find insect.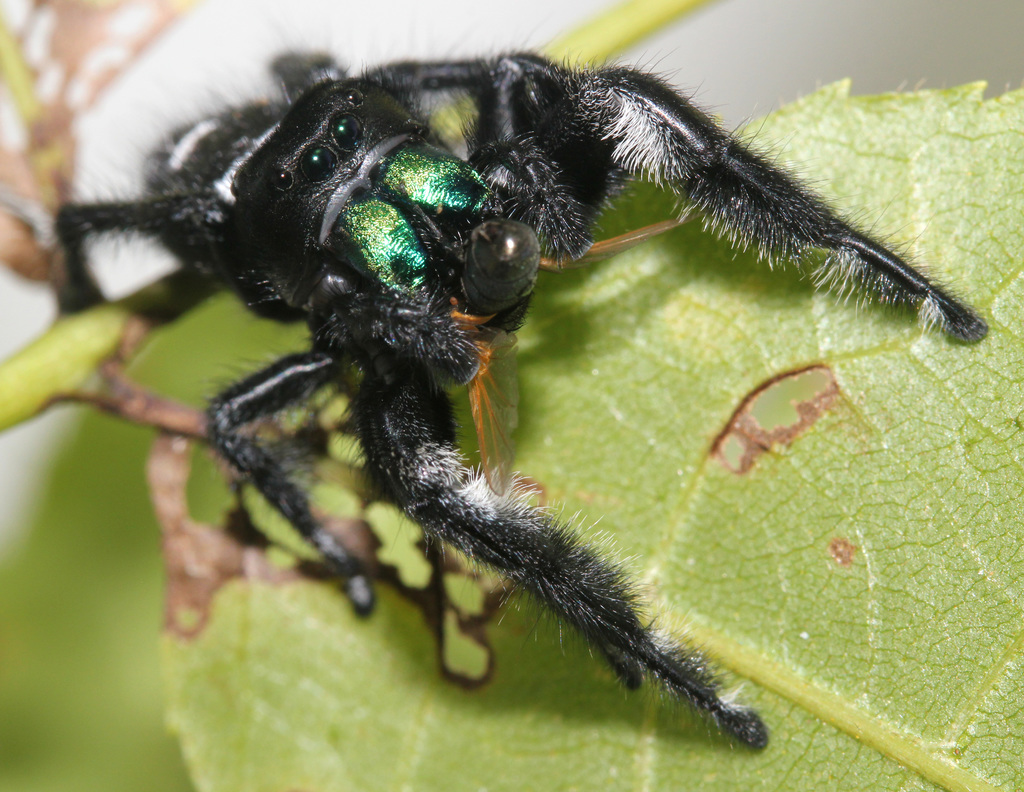
select_region(39, 47, 998, 780).
